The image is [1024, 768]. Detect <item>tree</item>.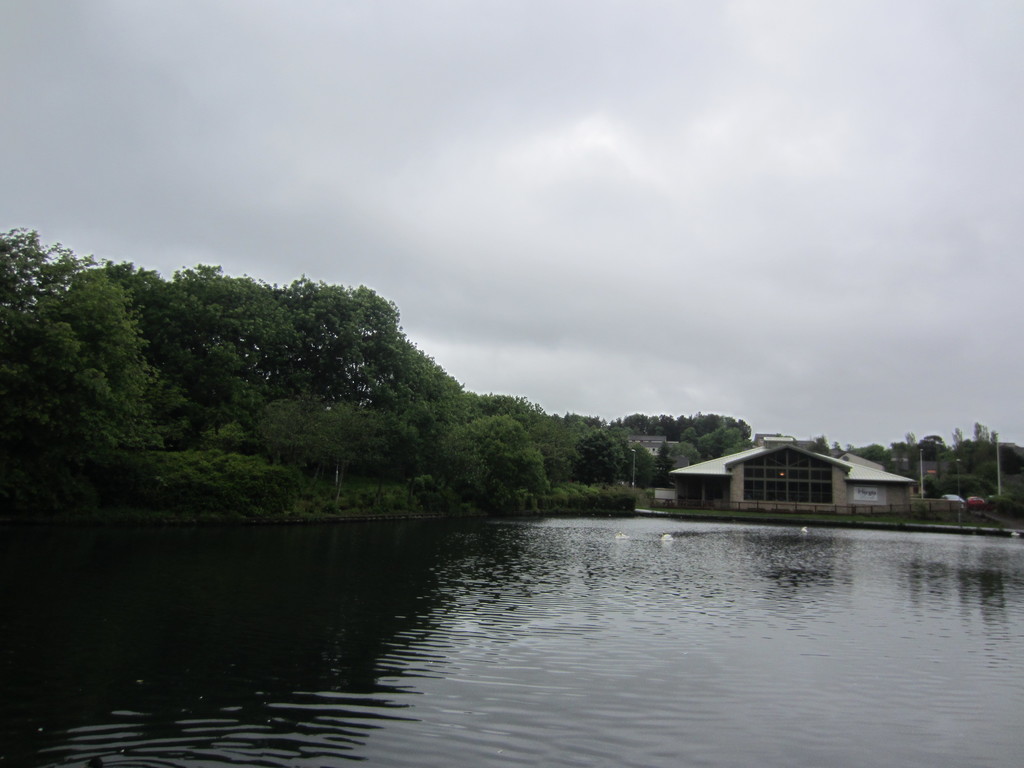
Detection: (x1=275, y1=275, x2=410, y2=418).
